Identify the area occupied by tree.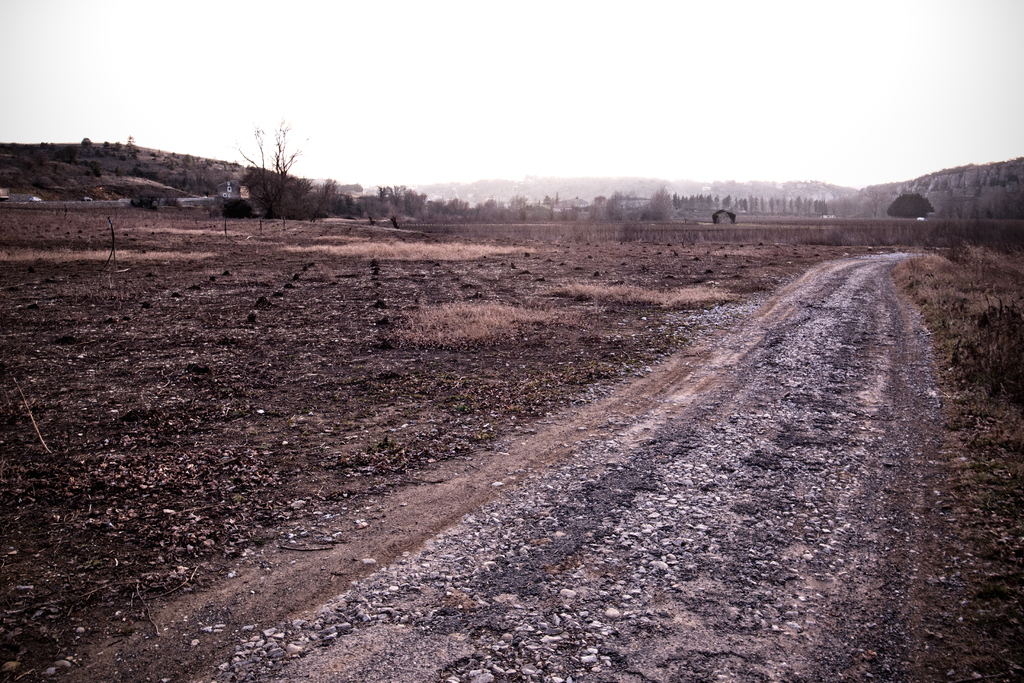
Area: <box>891,197,943,220</box>.
